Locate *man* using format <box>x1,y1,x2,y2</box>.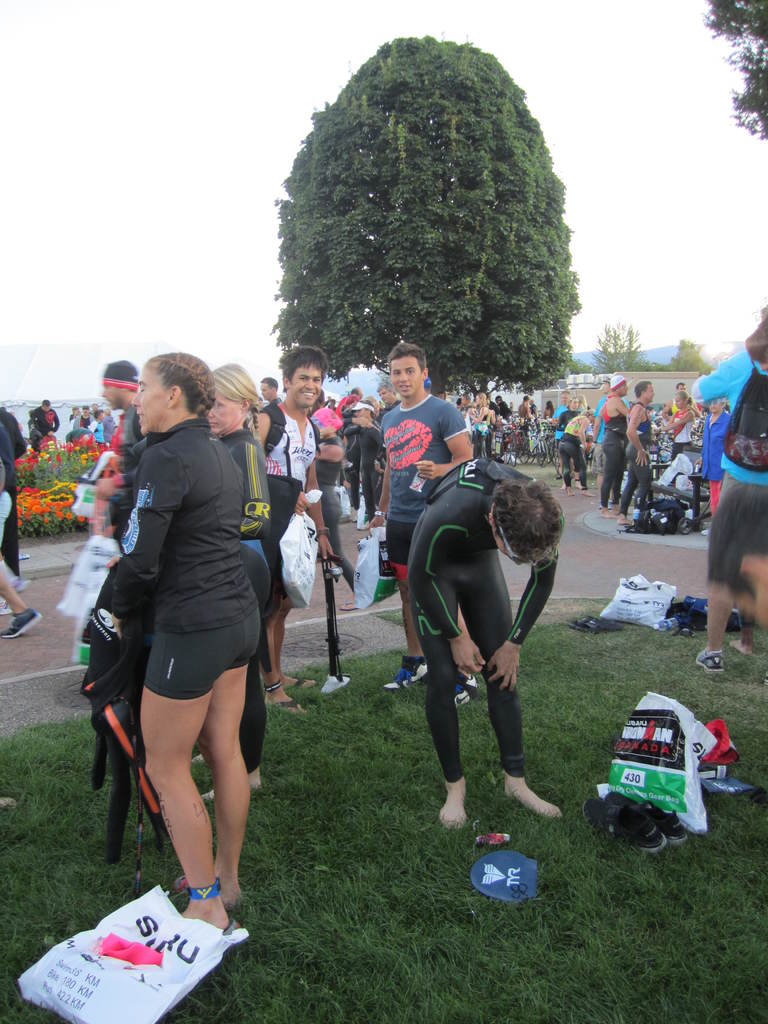
<box>656,383,701,422</box>.
